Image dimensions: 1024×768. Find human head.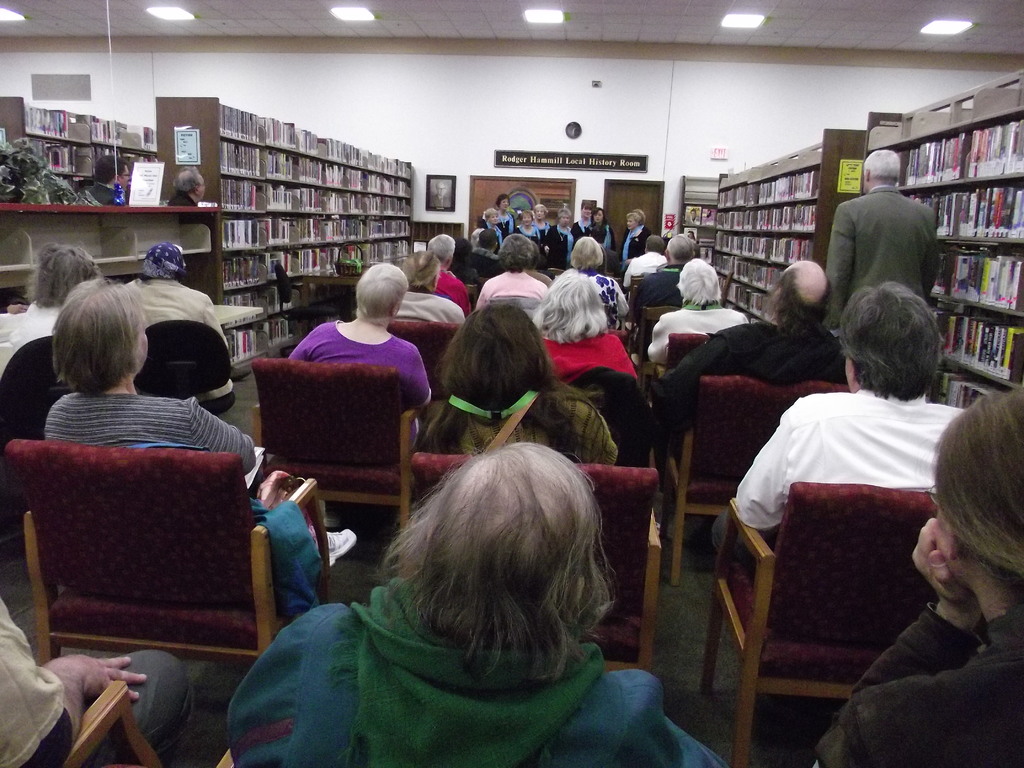
645, 233, 665, 254.
